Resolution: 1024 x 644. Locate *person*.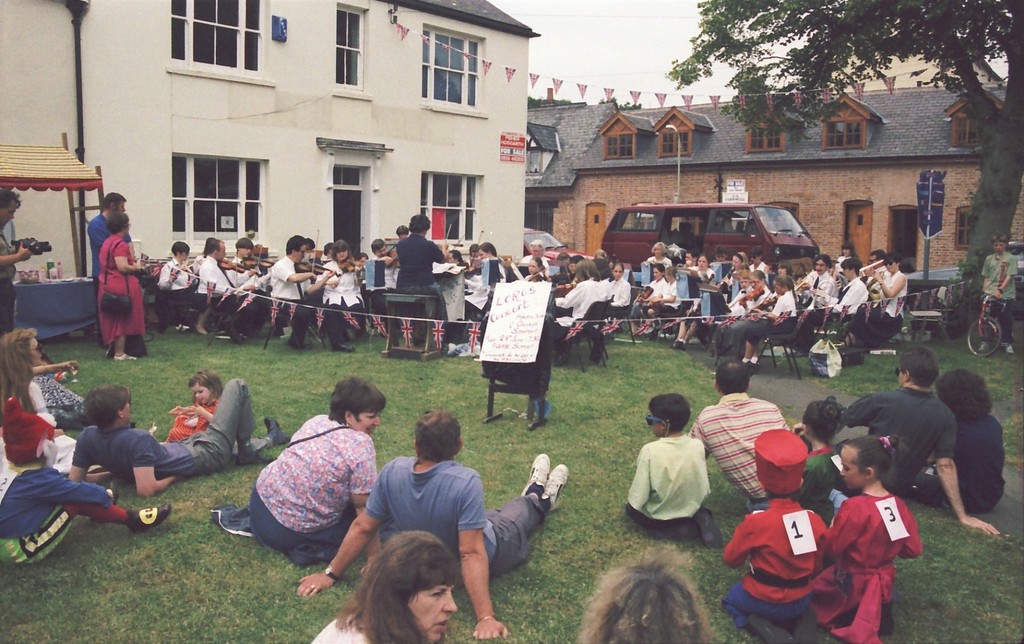
<region>97, 211, 158, 365</region>.
